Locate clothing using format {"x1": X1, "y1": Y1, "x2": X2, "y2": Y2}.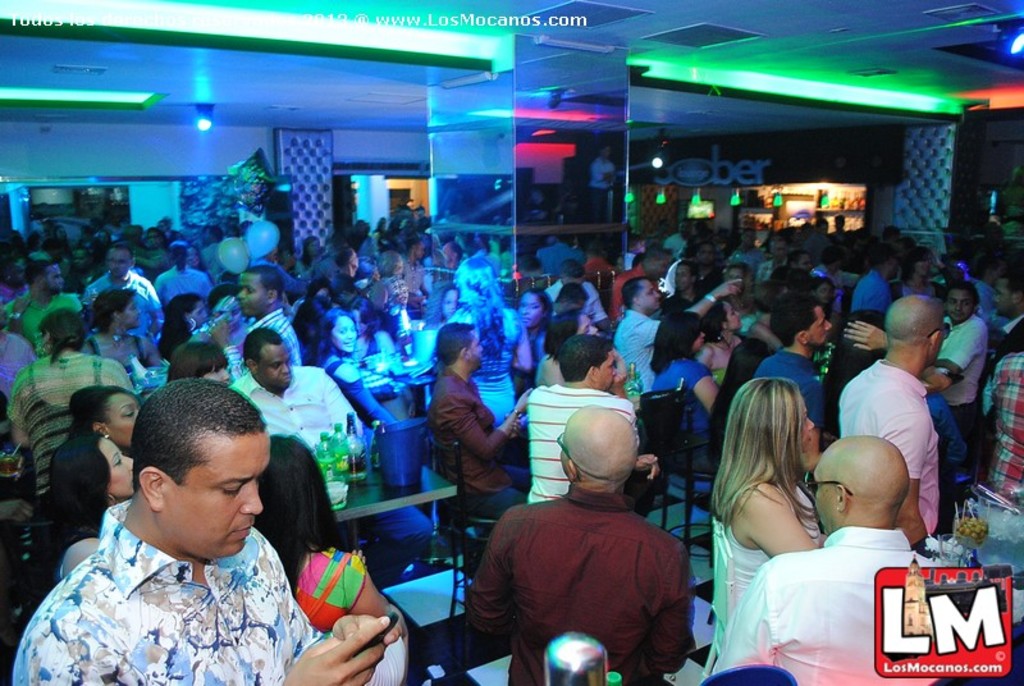
{"x1": 470, "y1": 470, "x2": 705, "y2": 677}.
